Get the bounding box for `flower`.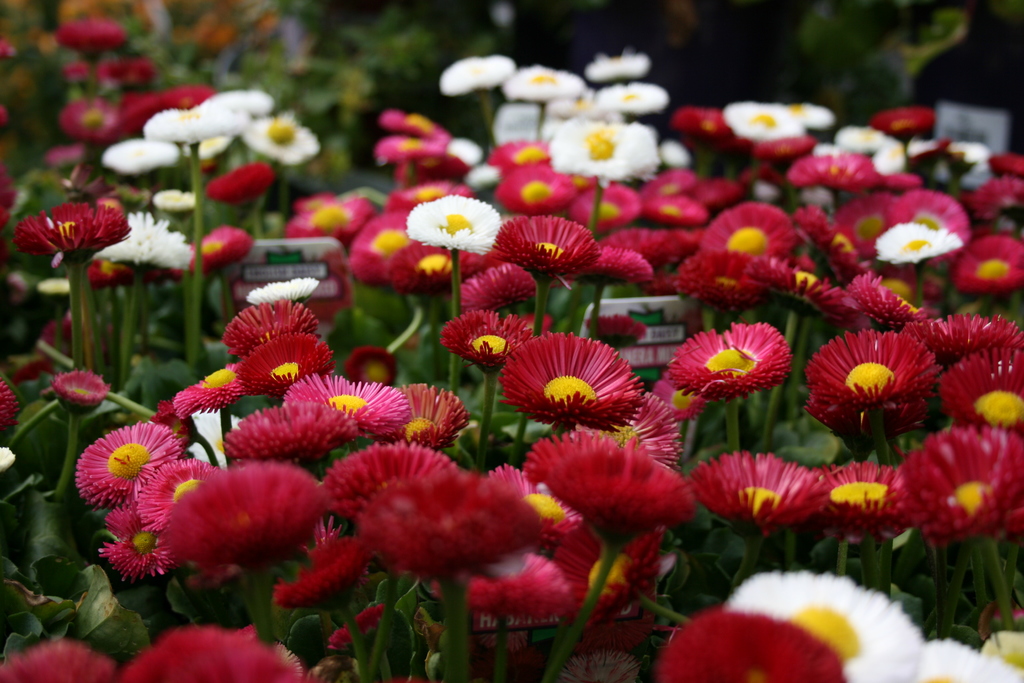
l=24, t=186, r=125, b=262.
